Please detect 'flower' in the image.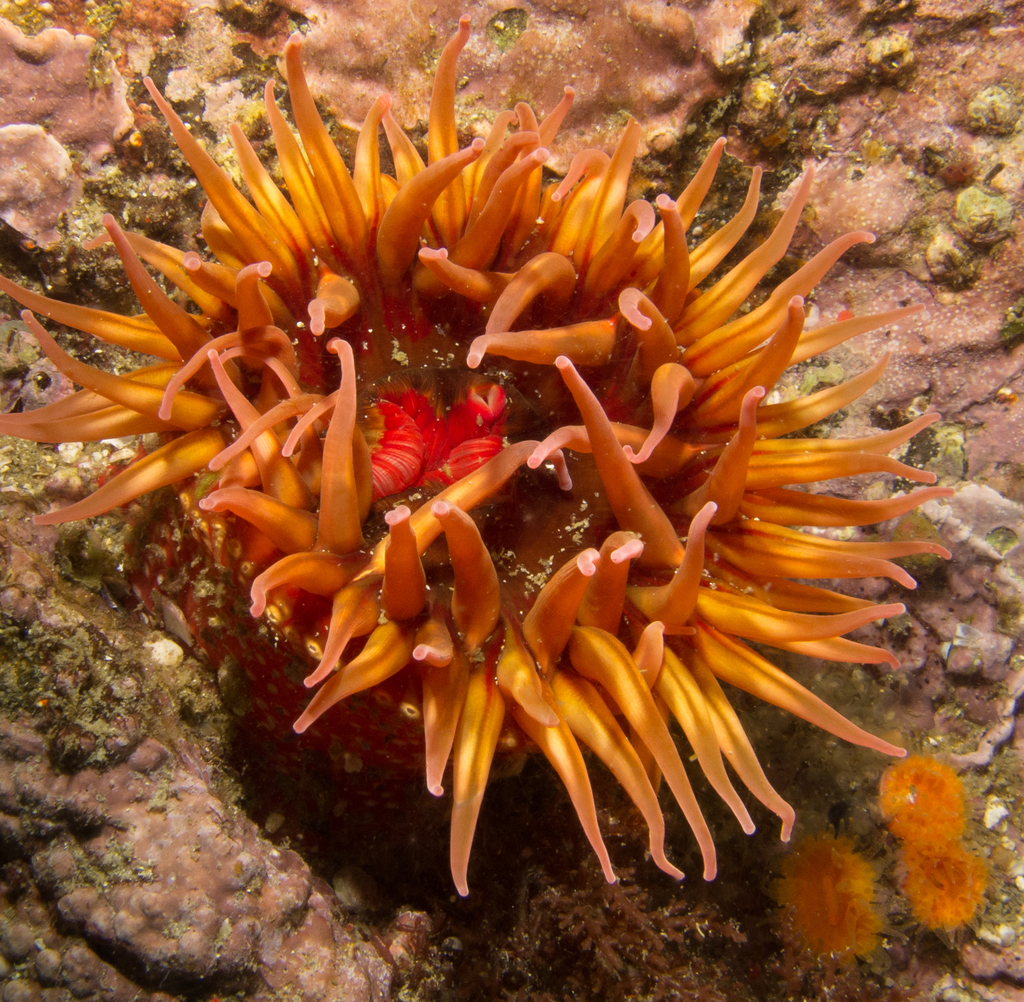
(x1=0, y1=24, x2=958, y2=901).
